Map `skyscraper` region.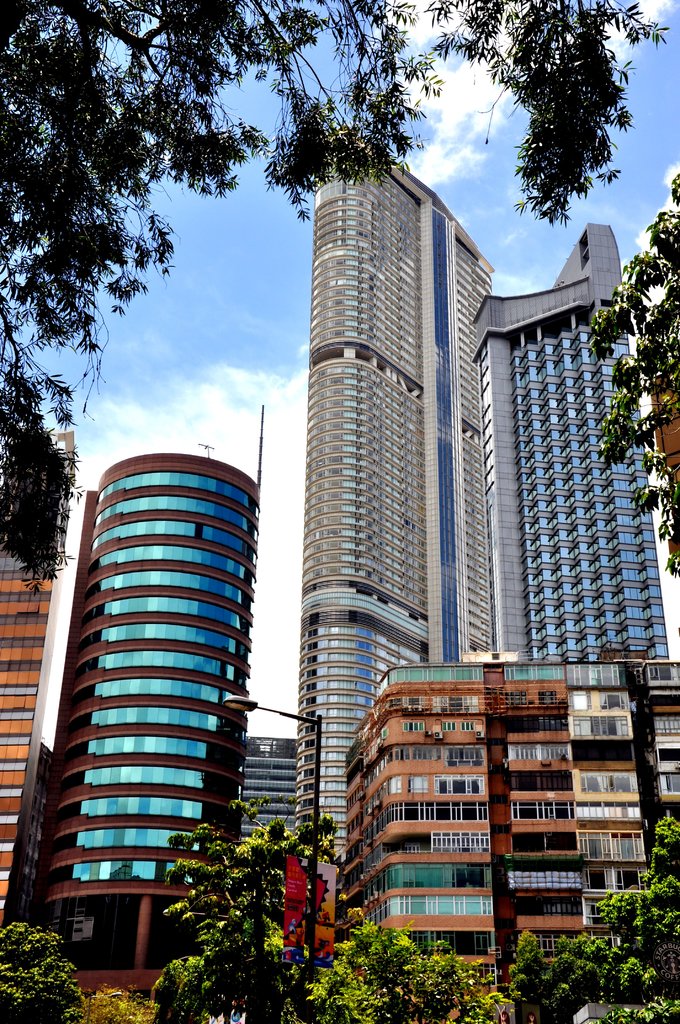
Mapped to locate(0, 426, 67, 934).
